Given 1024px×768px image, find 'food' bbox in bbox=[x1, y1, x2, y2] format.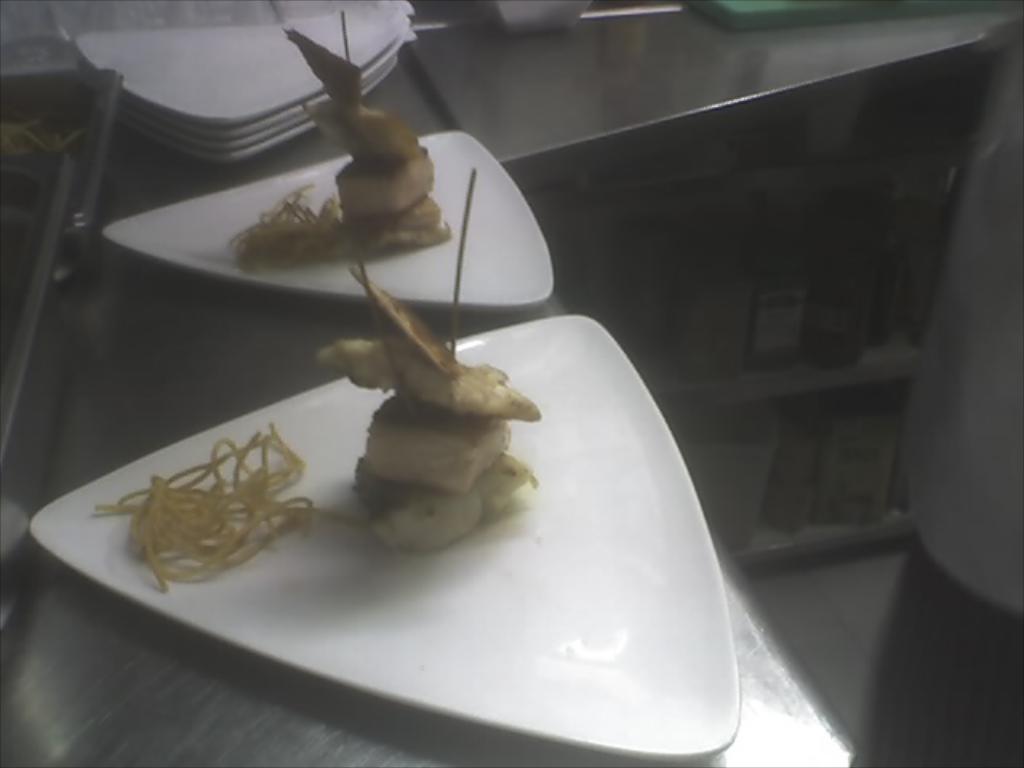
bbox=[301, 254, 539, 542].
